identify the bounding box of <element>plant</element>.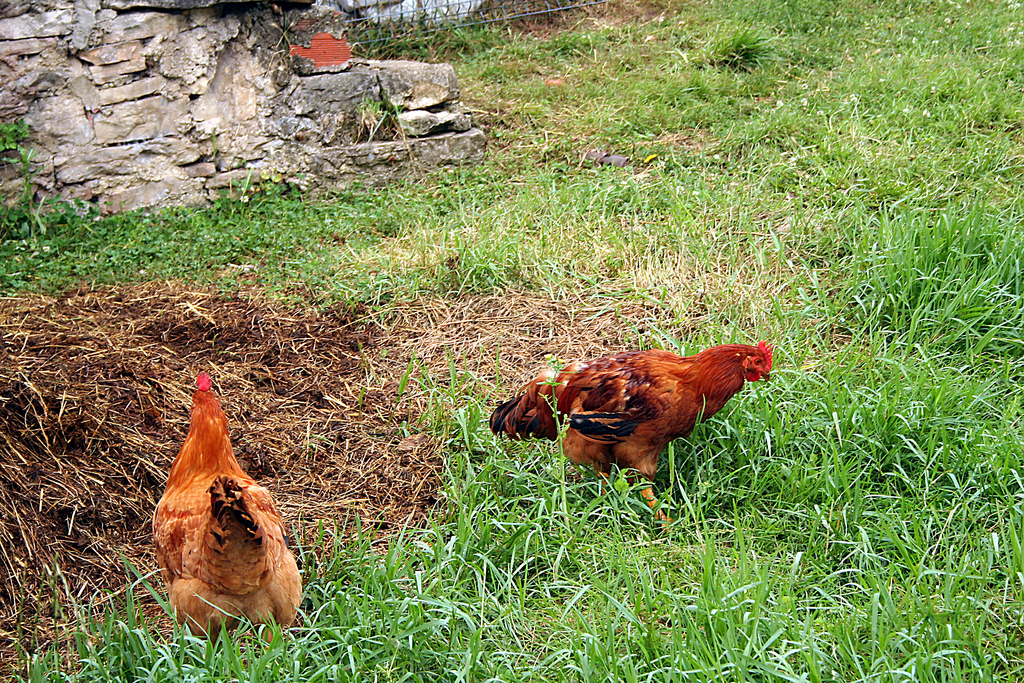
locate(0, 116, 29, 154).
